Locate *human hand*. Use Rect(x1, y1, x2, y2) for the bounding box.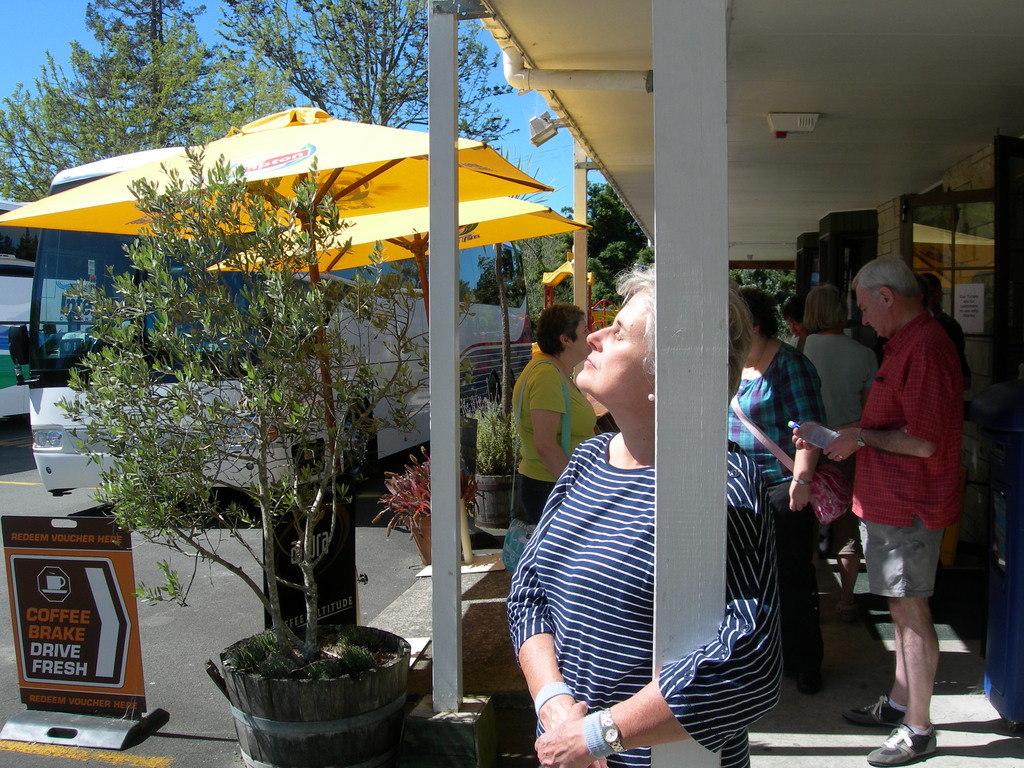
Rect(534, 695, 604, 767).
